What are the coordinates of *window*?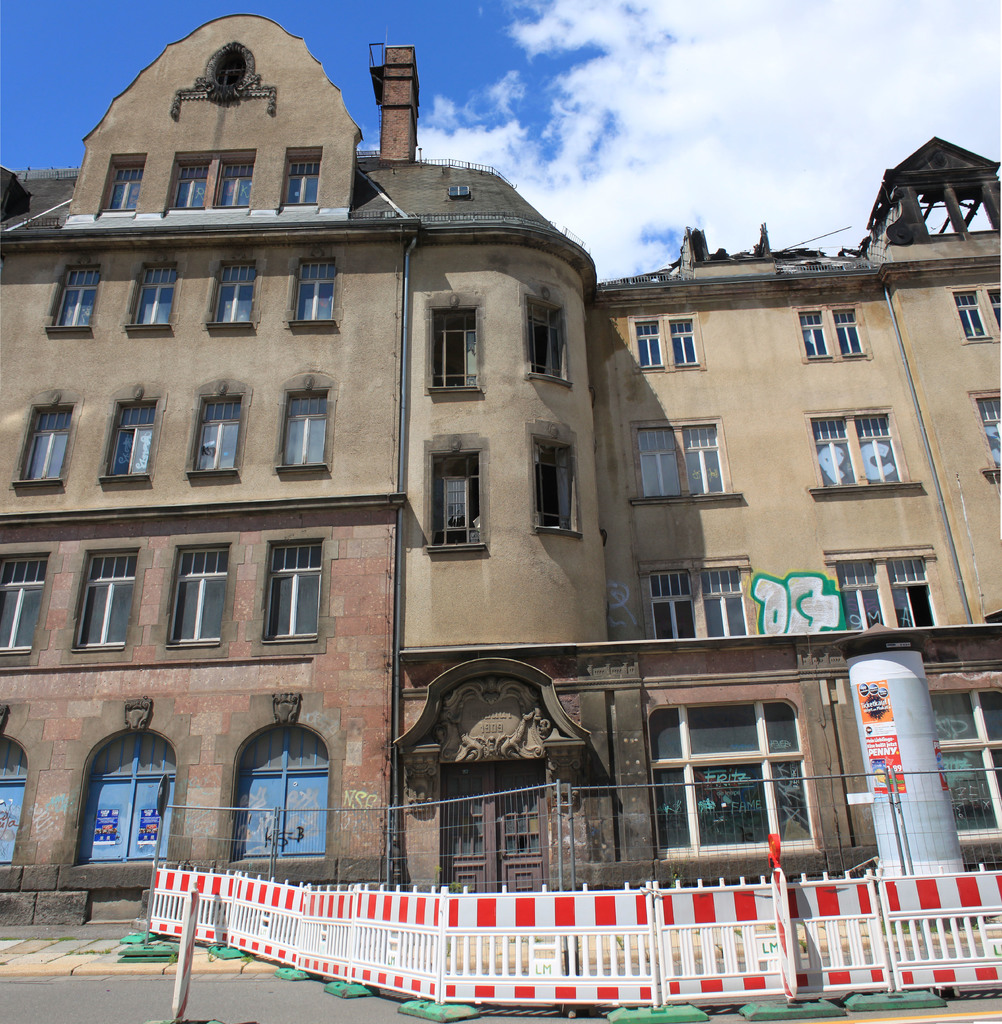
box=[626, 307, 703, 379].
